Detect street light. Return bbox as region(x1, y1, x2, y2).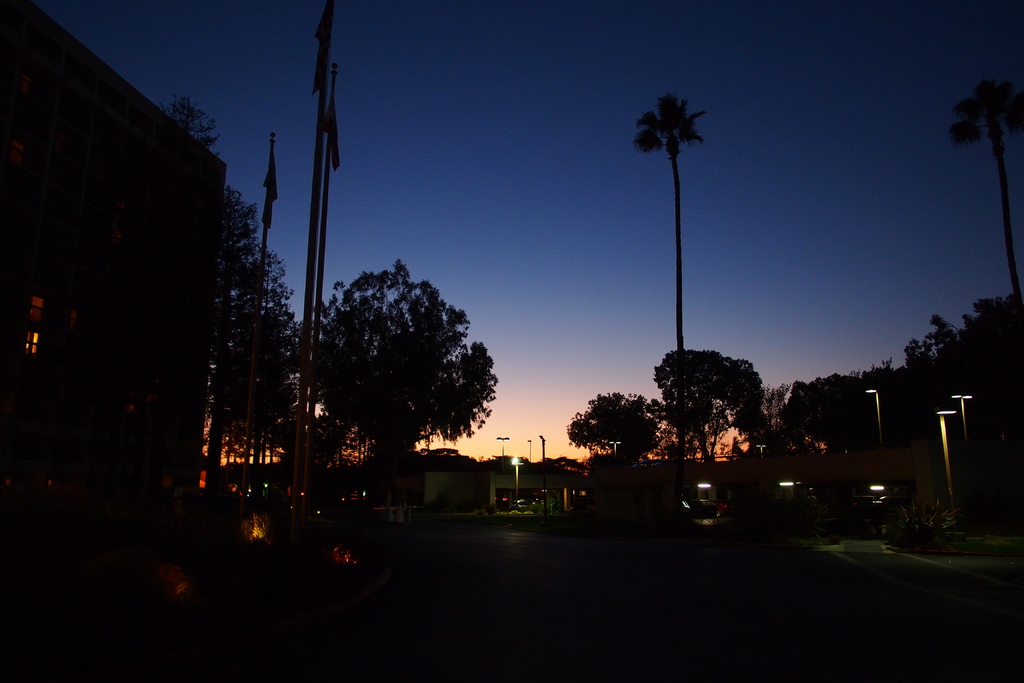
region(936, 411, 956, 495).
